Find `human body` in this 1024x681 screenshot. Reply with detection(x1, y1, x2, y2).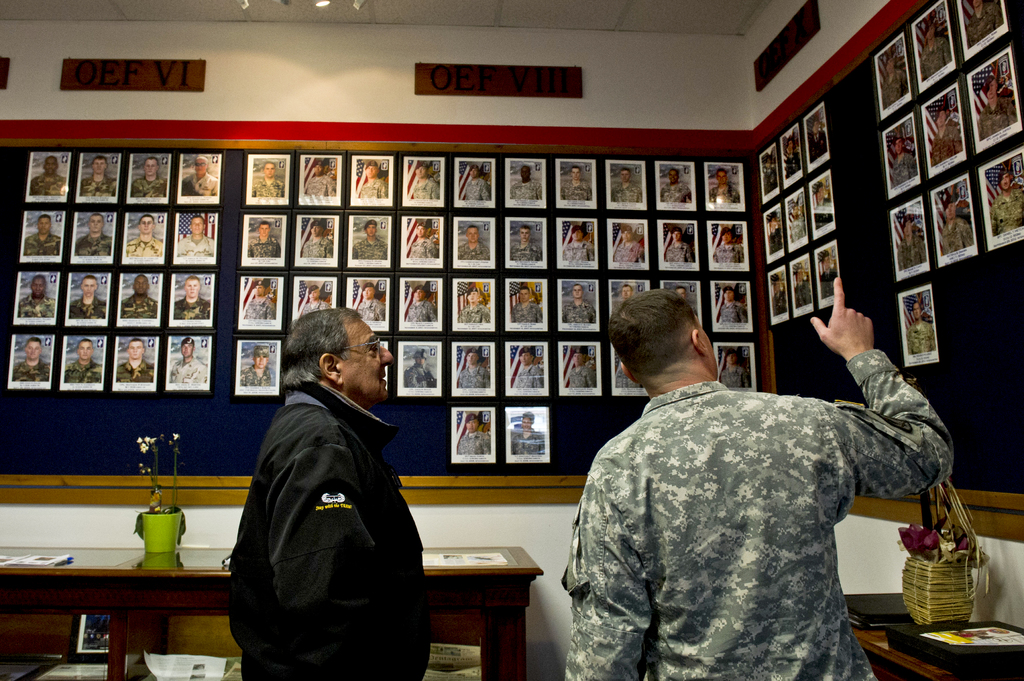
detection(664, 182, 692, 205).
